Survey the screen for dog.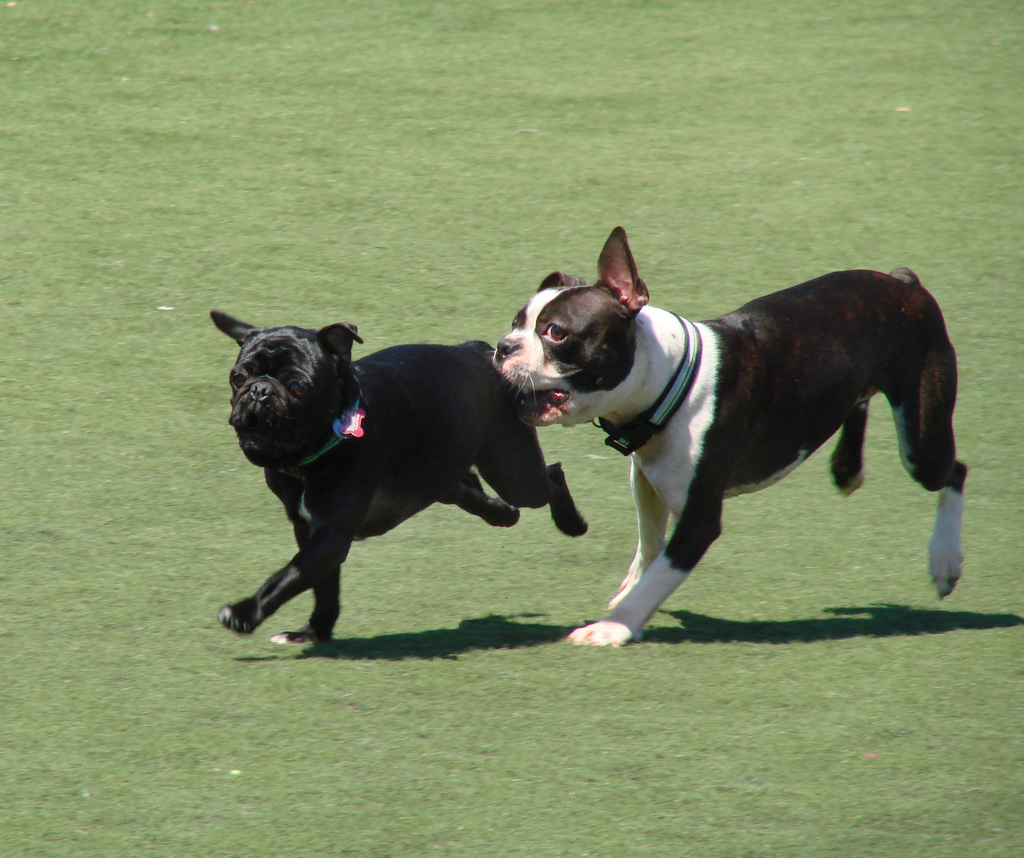
Survey found: <box>494,223,963,650</box>.
